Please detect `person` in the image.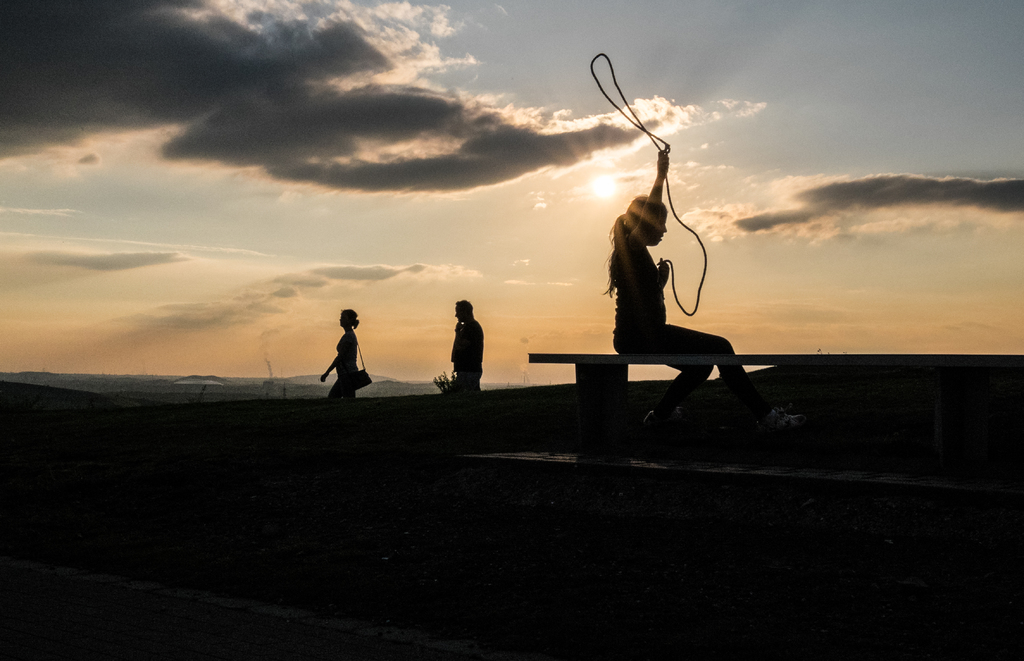
449:298:488:409.
